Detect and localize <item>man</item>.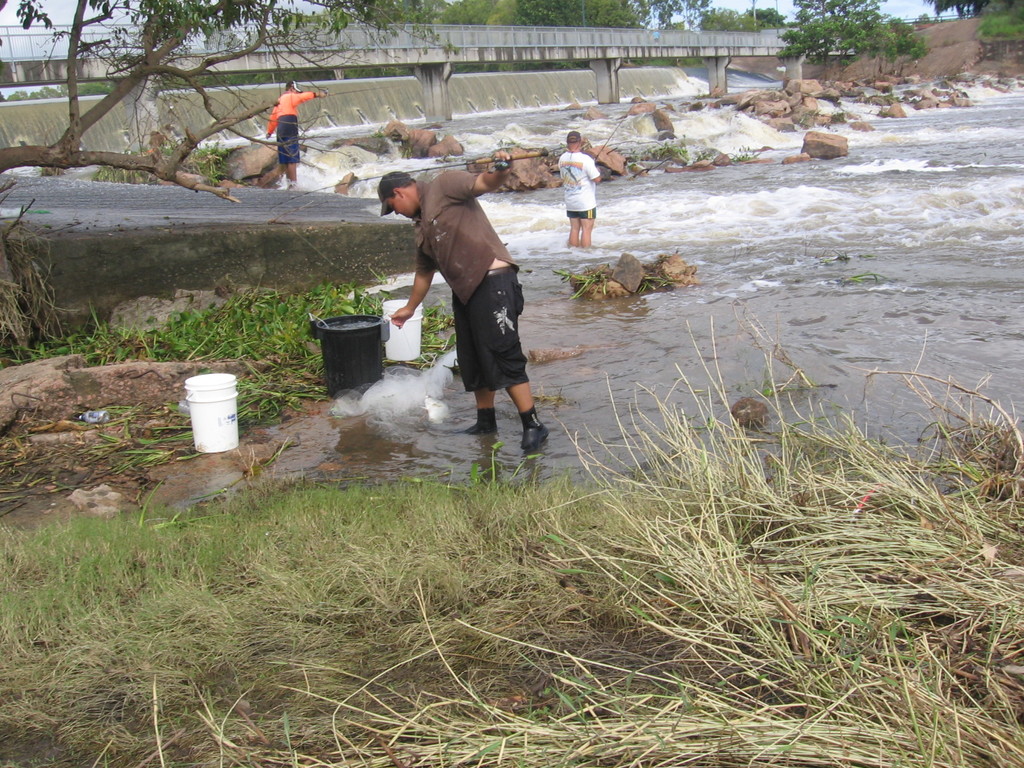
Localized at [557,129,597,248].
